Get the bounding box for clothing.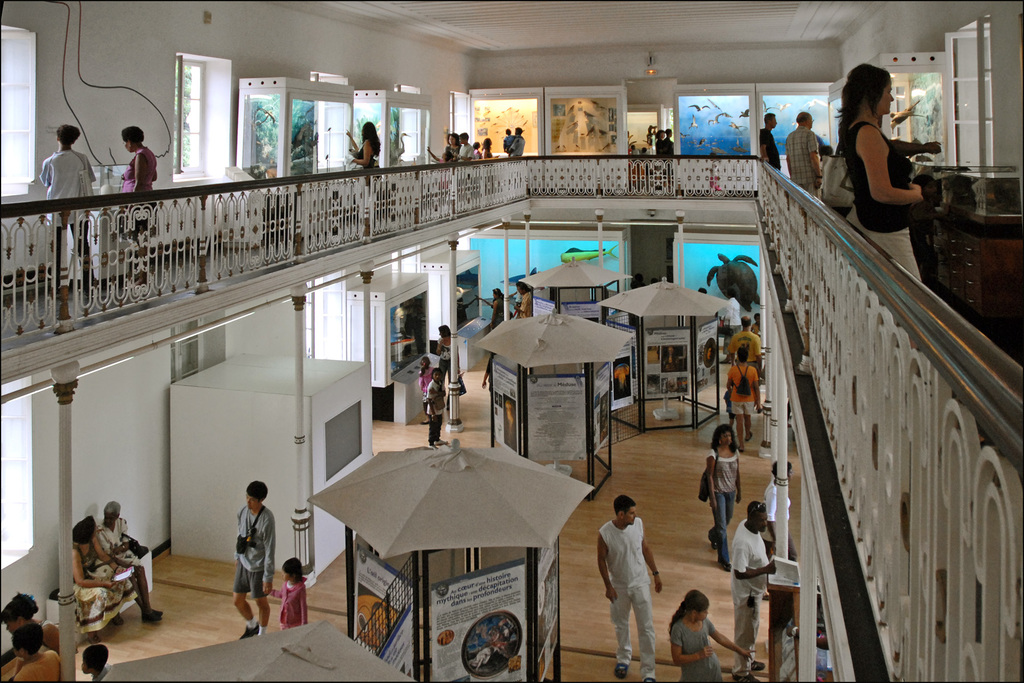
Rect(662, 140, 675, 156).
